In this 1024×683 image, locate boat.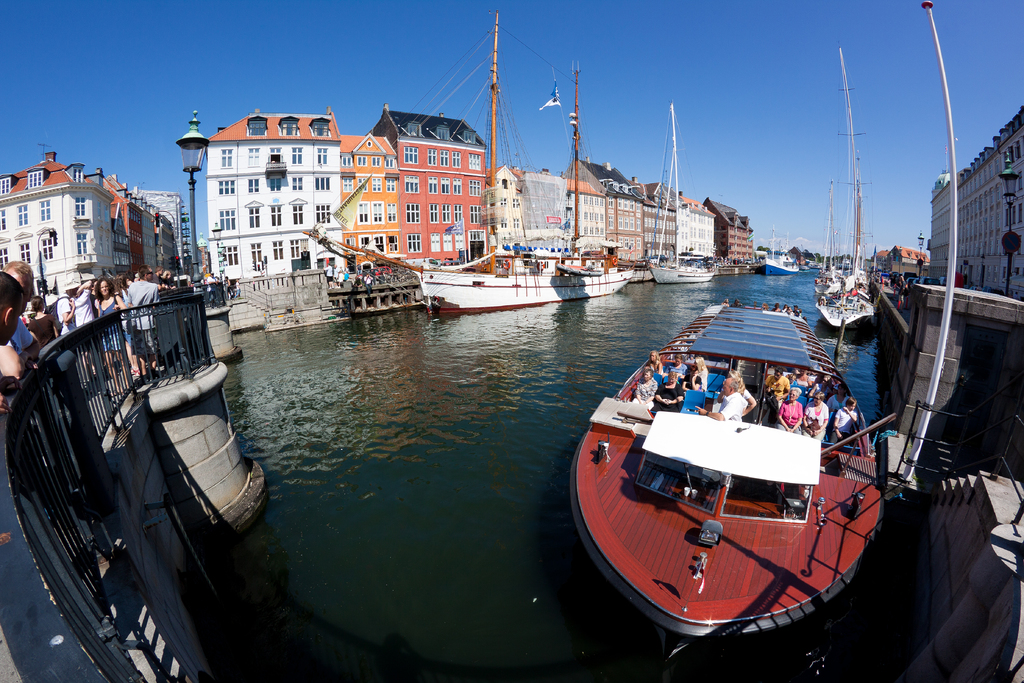
Bounding box: BBox(755, 227, 801, 278).
